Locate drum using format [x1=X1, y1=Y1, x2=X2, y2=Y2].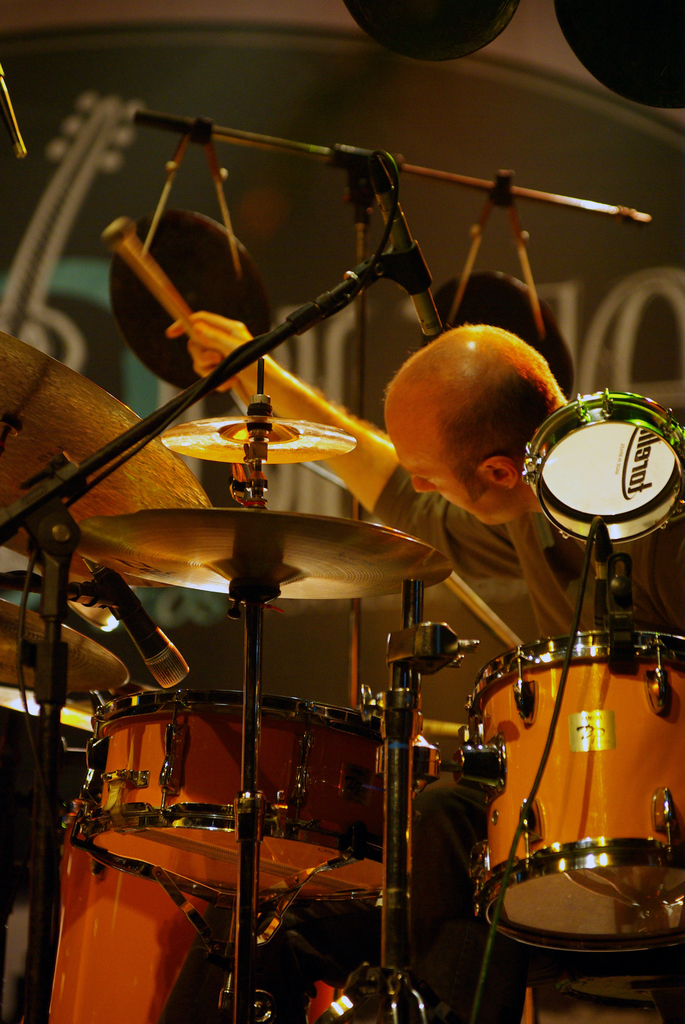
[x1=44, y1=792, x2=345, y2=1023].
